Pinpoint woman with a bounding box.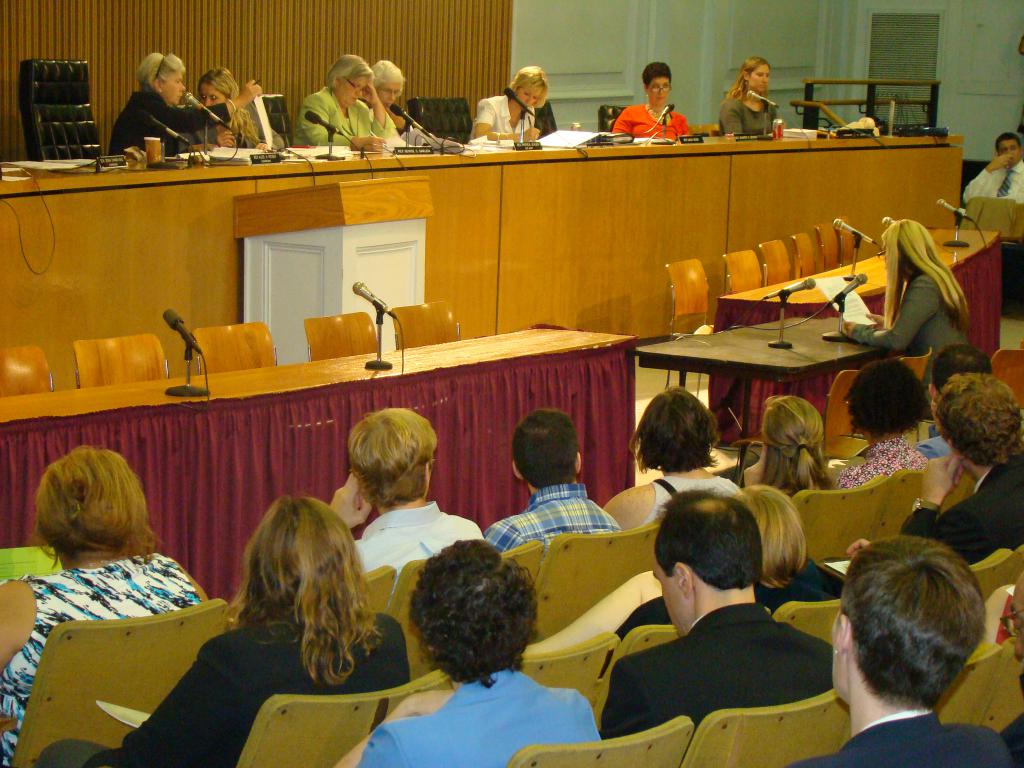
crop(473, 57, 552, 142).
